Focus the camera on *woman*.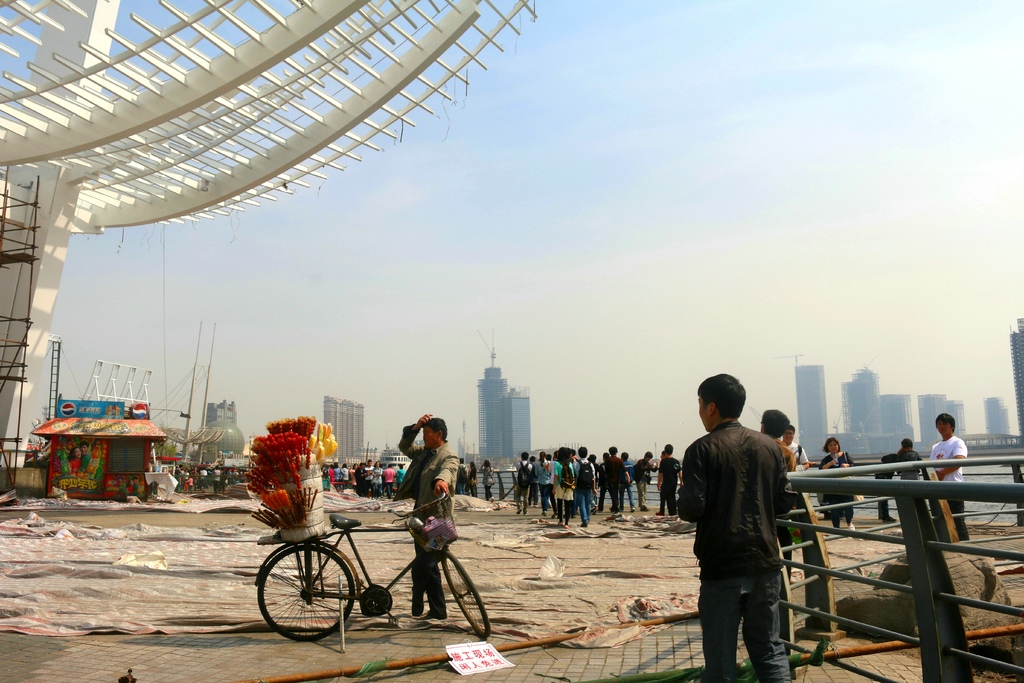
Focus region: crop(484, 461, 495, 499).
